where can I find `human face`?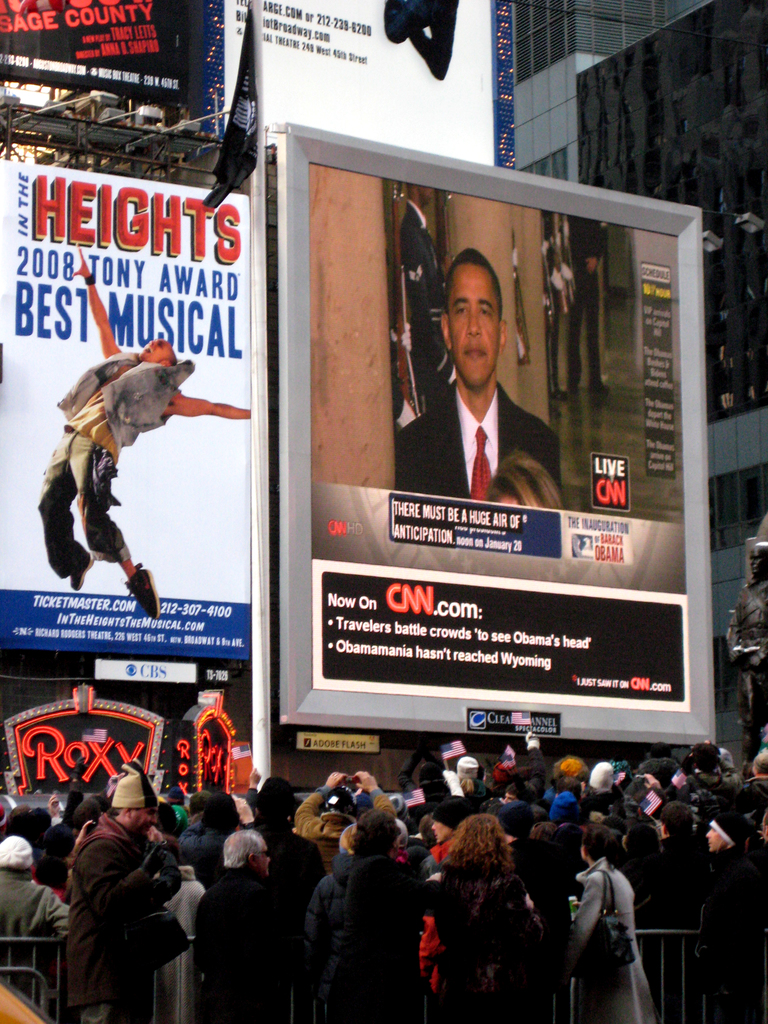
You can find it at box=[447, 266, 501, 389].
